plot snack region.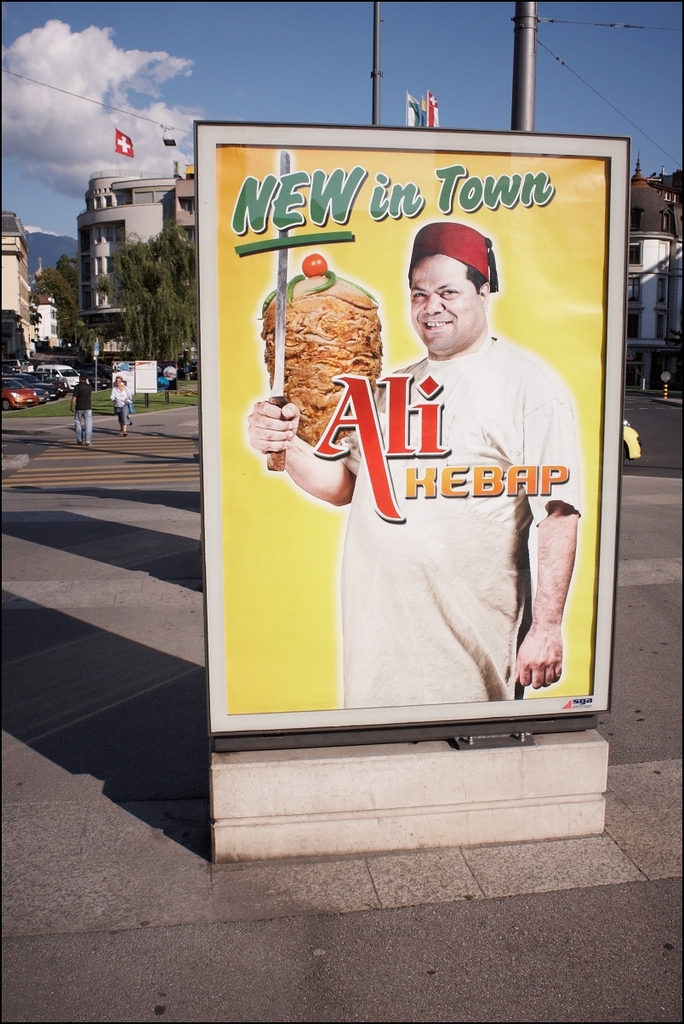
Plotted at (x1=255, y1=250, x2=390, y2=458).
